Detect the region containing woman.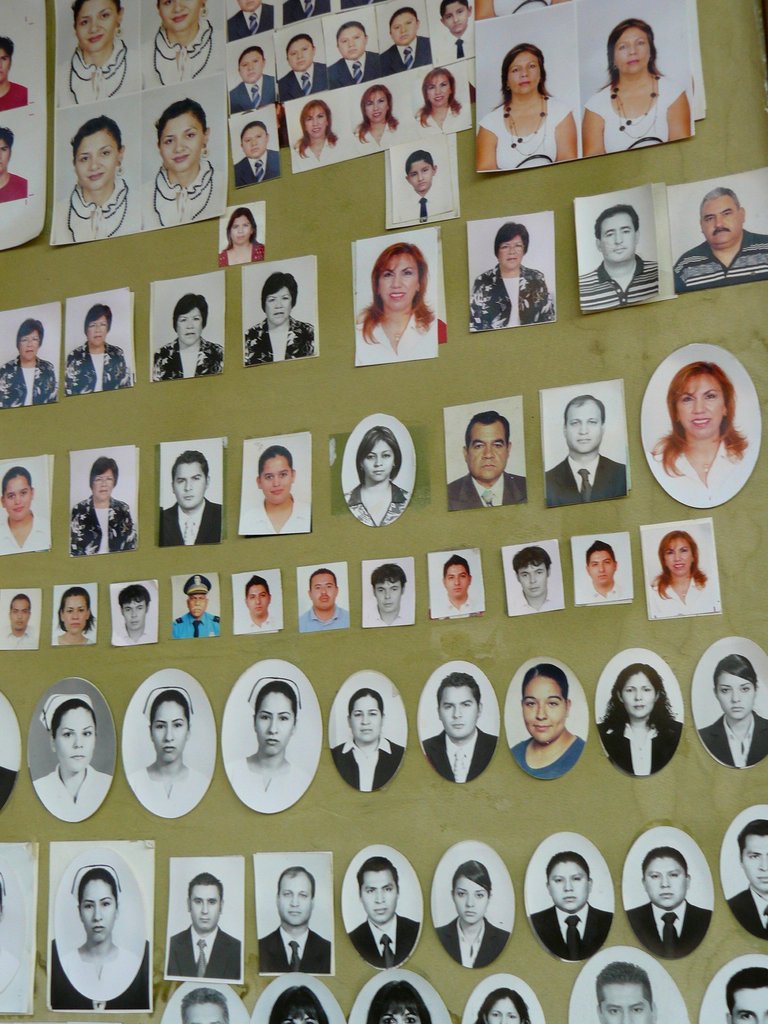
bbox=[348, 83, 408, 154].
